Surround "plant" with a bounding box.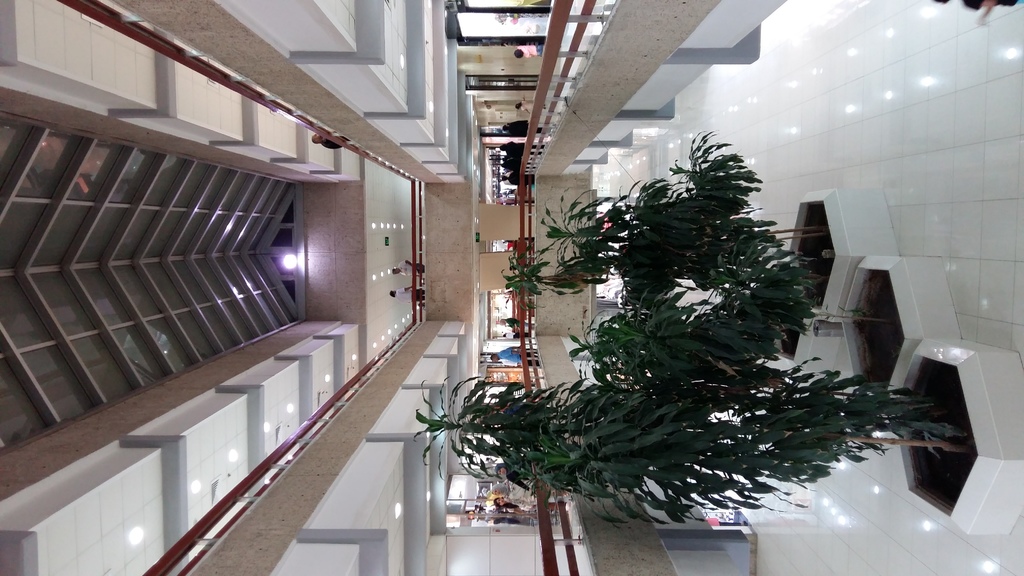
(x1=500, y1=127, x2=828, y2=315).
